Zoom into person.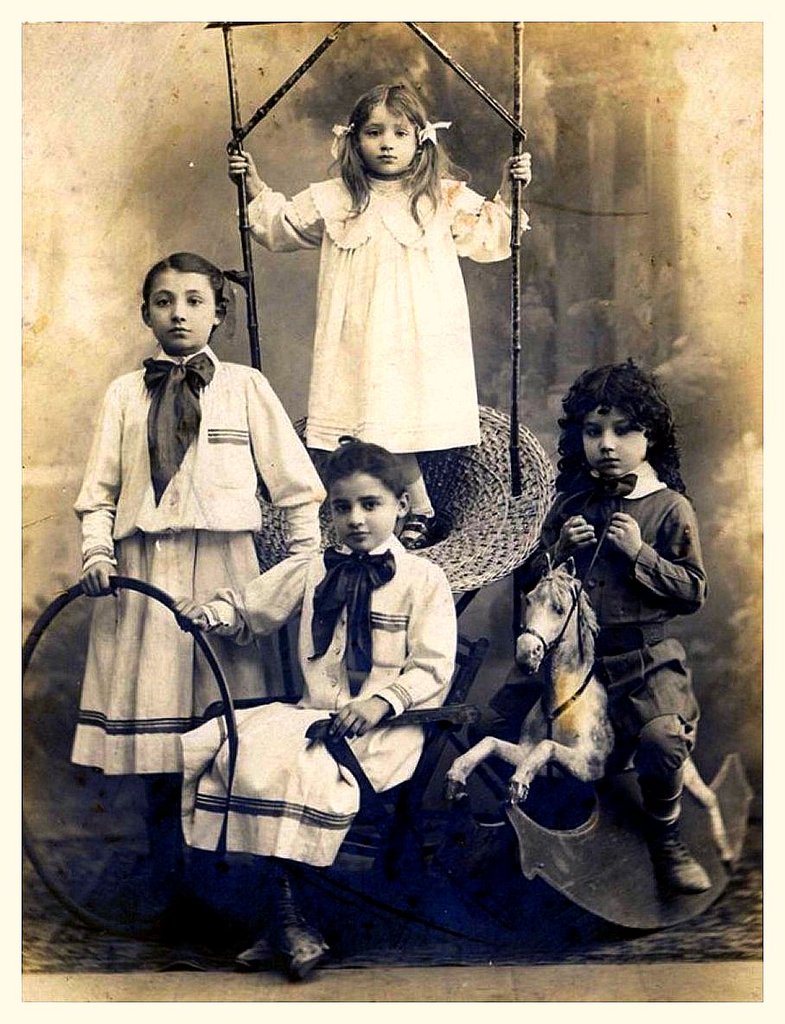
Zoom target: Rect(78, 243, 330, 972).
